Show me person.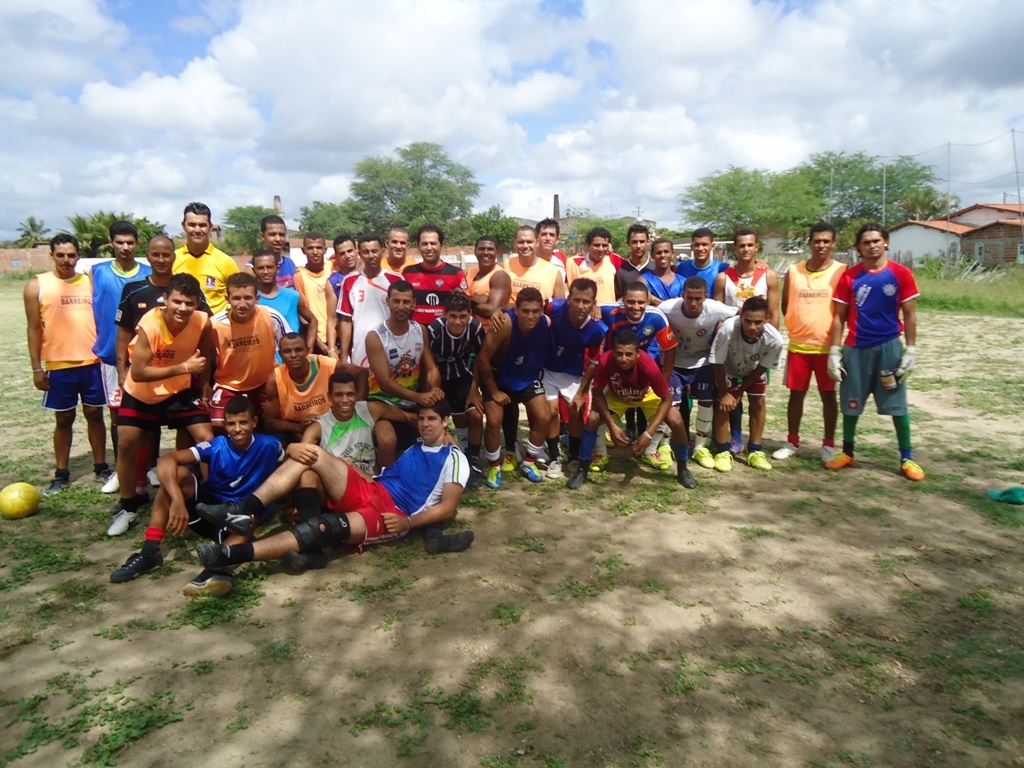
person is here: x1=570, y1=234, x2=637, y2=312.
